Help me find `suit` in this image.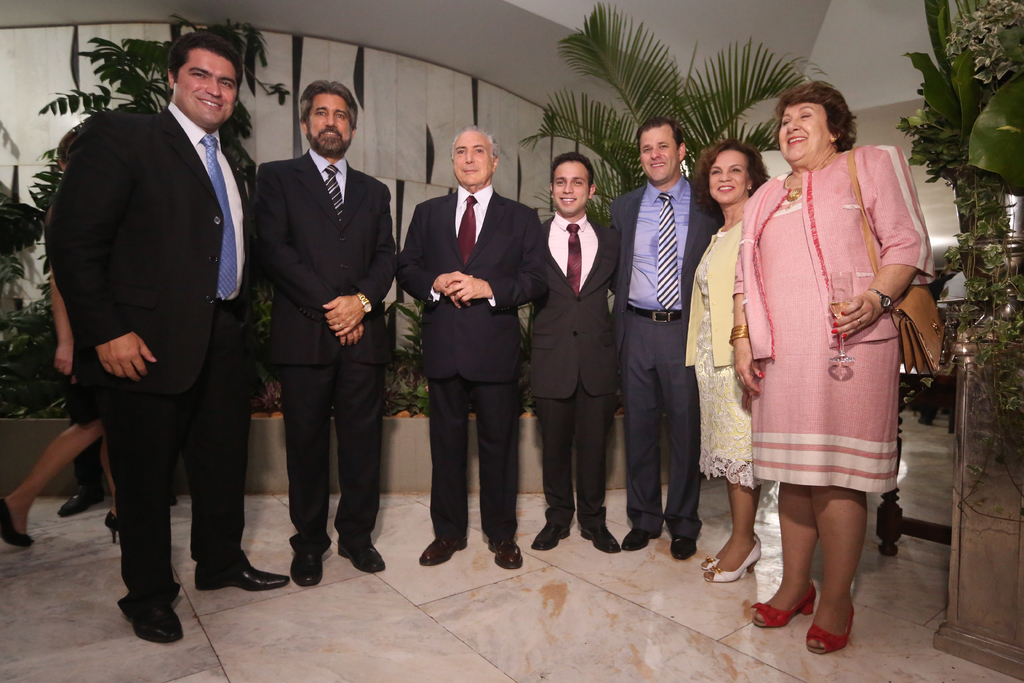
Found it: (260,149,399,555).
